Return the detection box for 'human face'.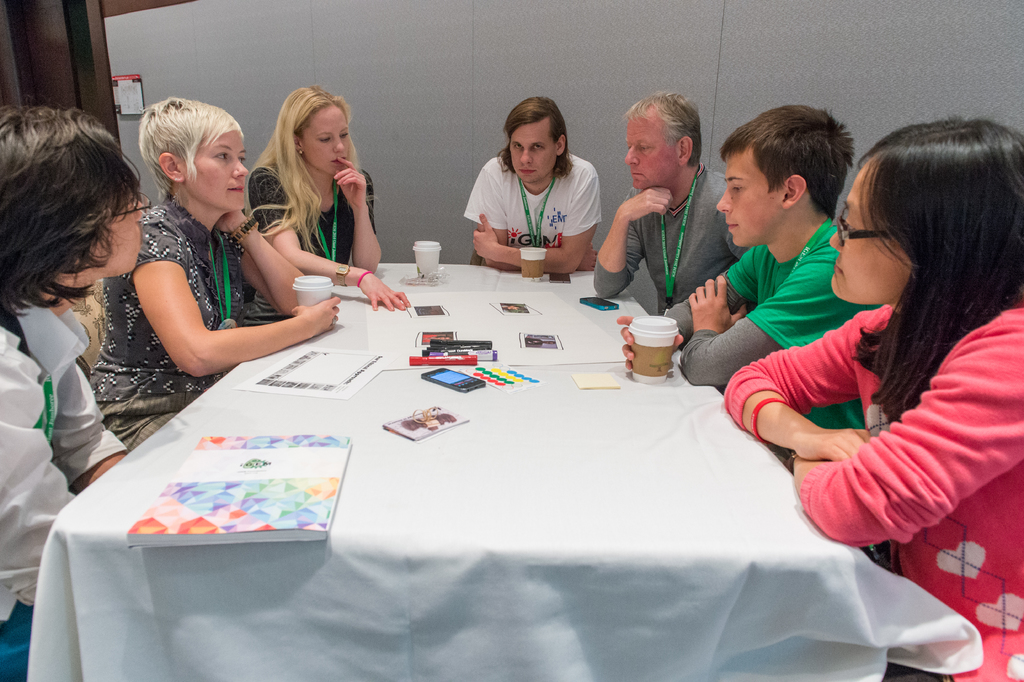
300/101/351/173.
